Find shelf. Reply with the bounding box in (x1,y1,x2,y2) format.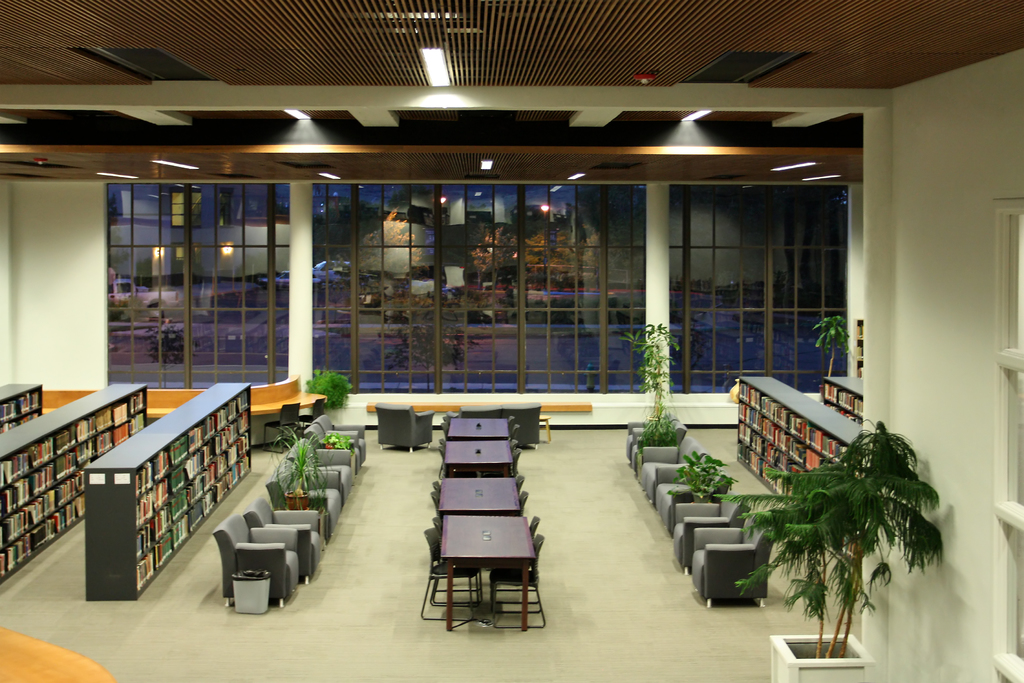
(0,377,148,584).
